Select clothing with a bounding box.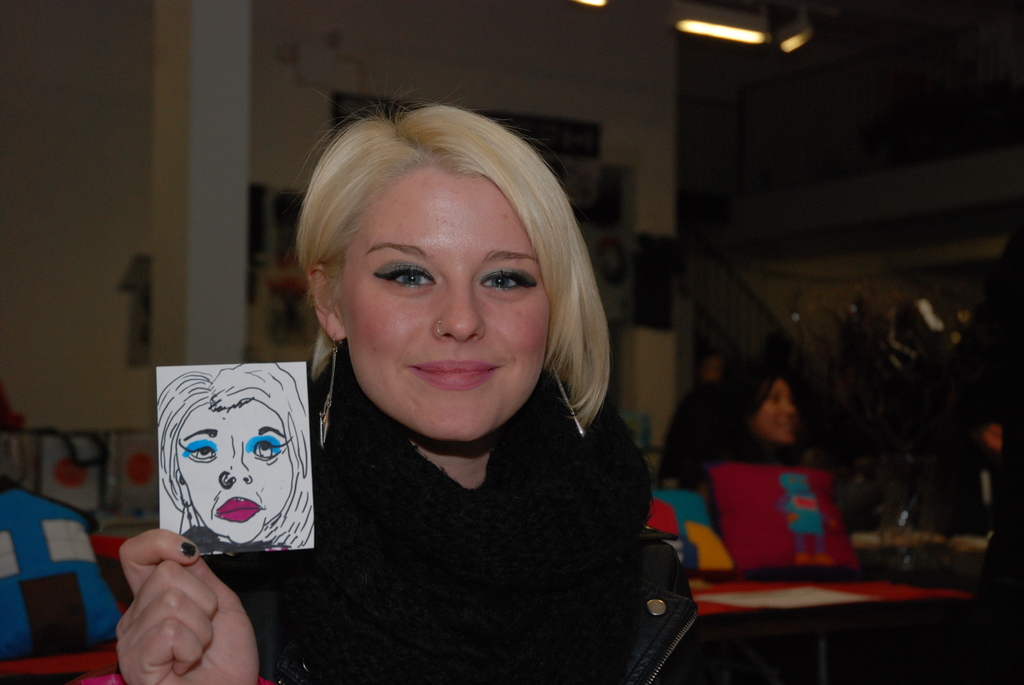
(x1=955, y1=446, x2=1009, y2=551).
